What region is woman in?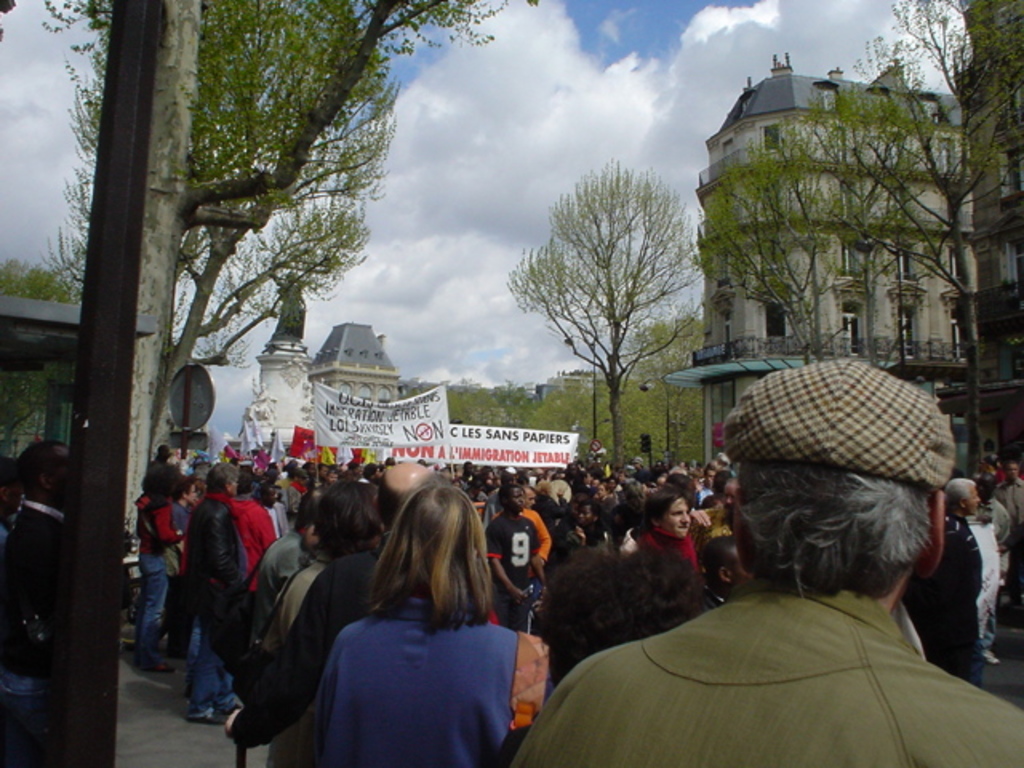
(left=974, top=483, right=1018, bottom=534).
